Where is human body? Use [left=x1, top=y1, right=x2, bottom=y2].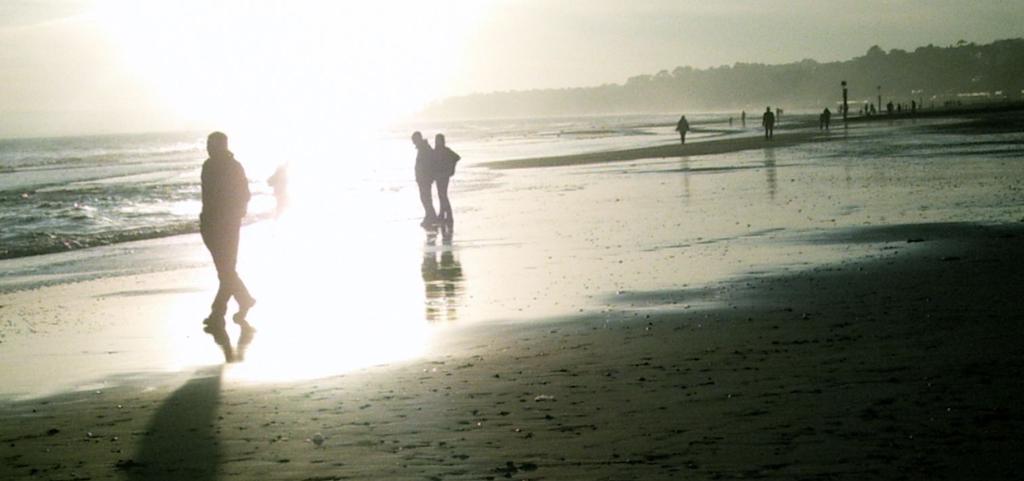
[left=761, top=106, right=773, bottom=133].
